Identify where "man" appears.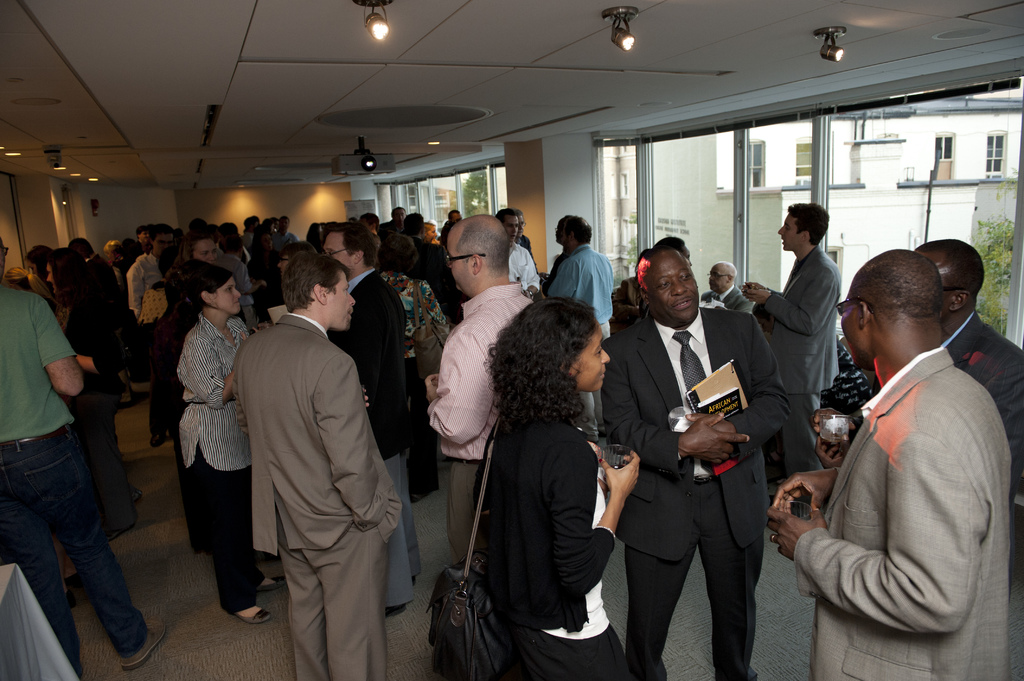
Appears at Rect(702, 259, 752, 317).
